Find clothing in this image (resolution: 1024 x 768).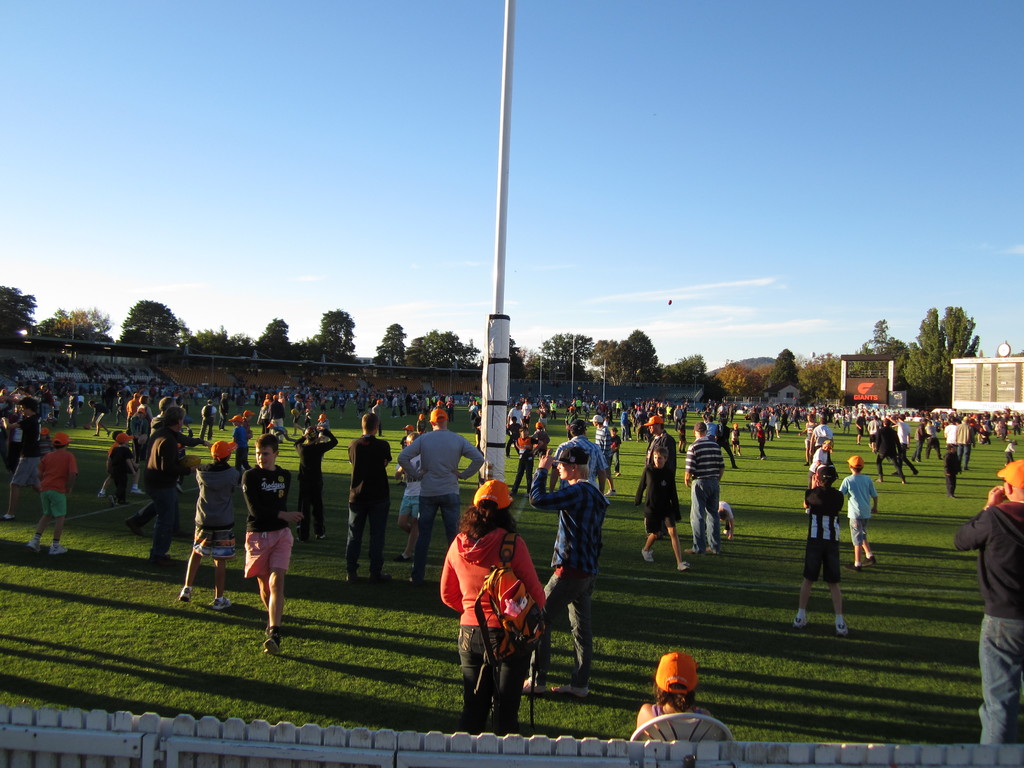
{"left": 683, "top": 438, "right": 725, "bottom": 554}.
